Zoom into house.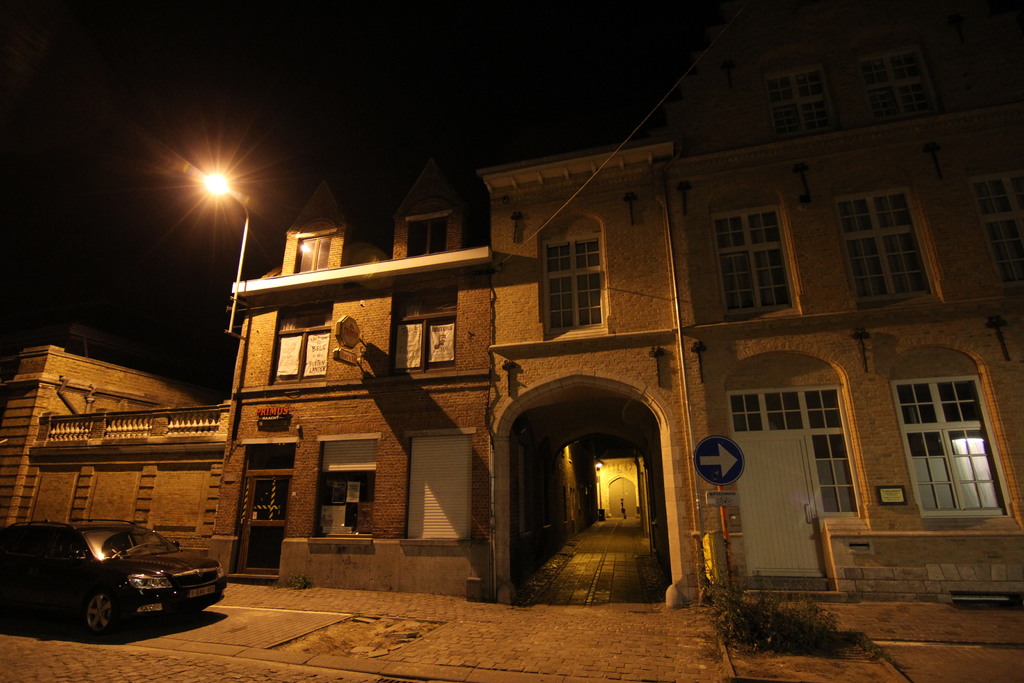
Zoom target: left=9, top=342, right=234, bottom=573.
